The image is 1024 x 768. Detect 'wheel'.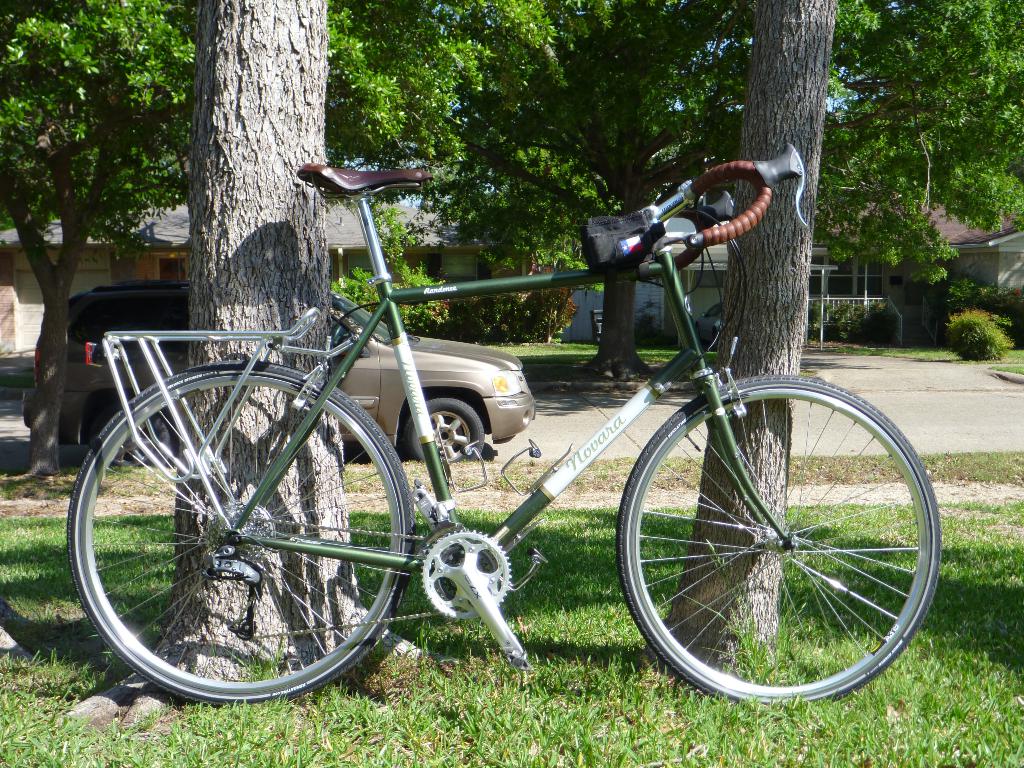
Detection: crop(63, 358, 414, 708).
